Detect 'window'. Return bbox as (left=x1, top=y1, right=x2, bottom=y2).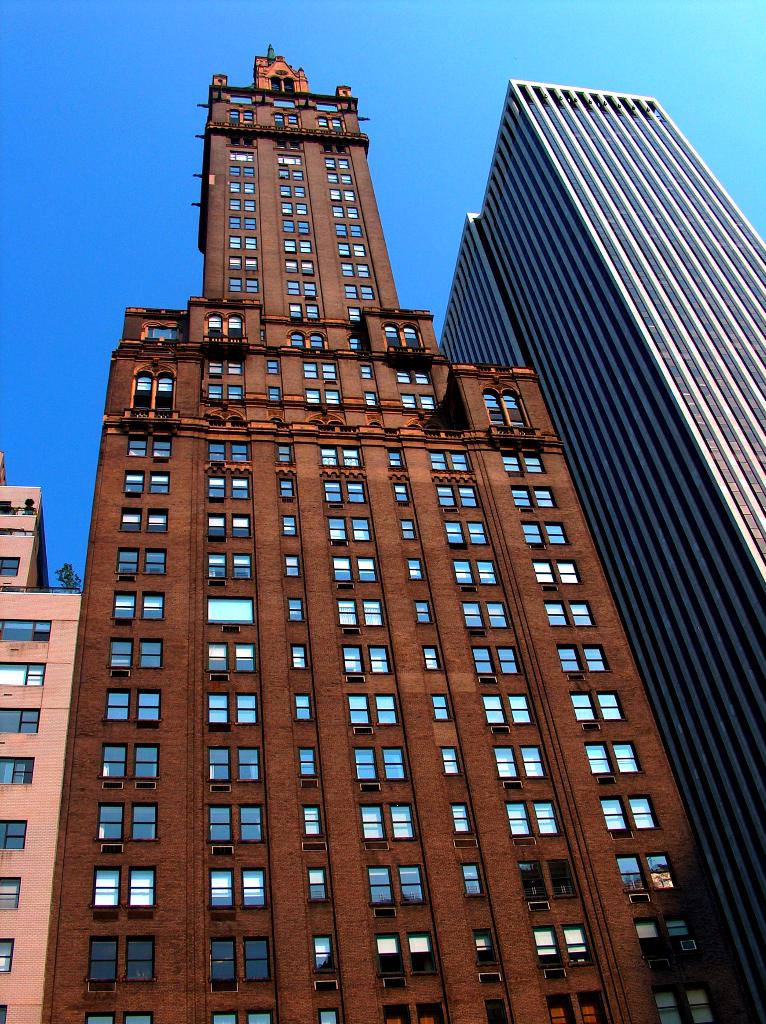
(left=207, top=513, right=251, bottom=538).
